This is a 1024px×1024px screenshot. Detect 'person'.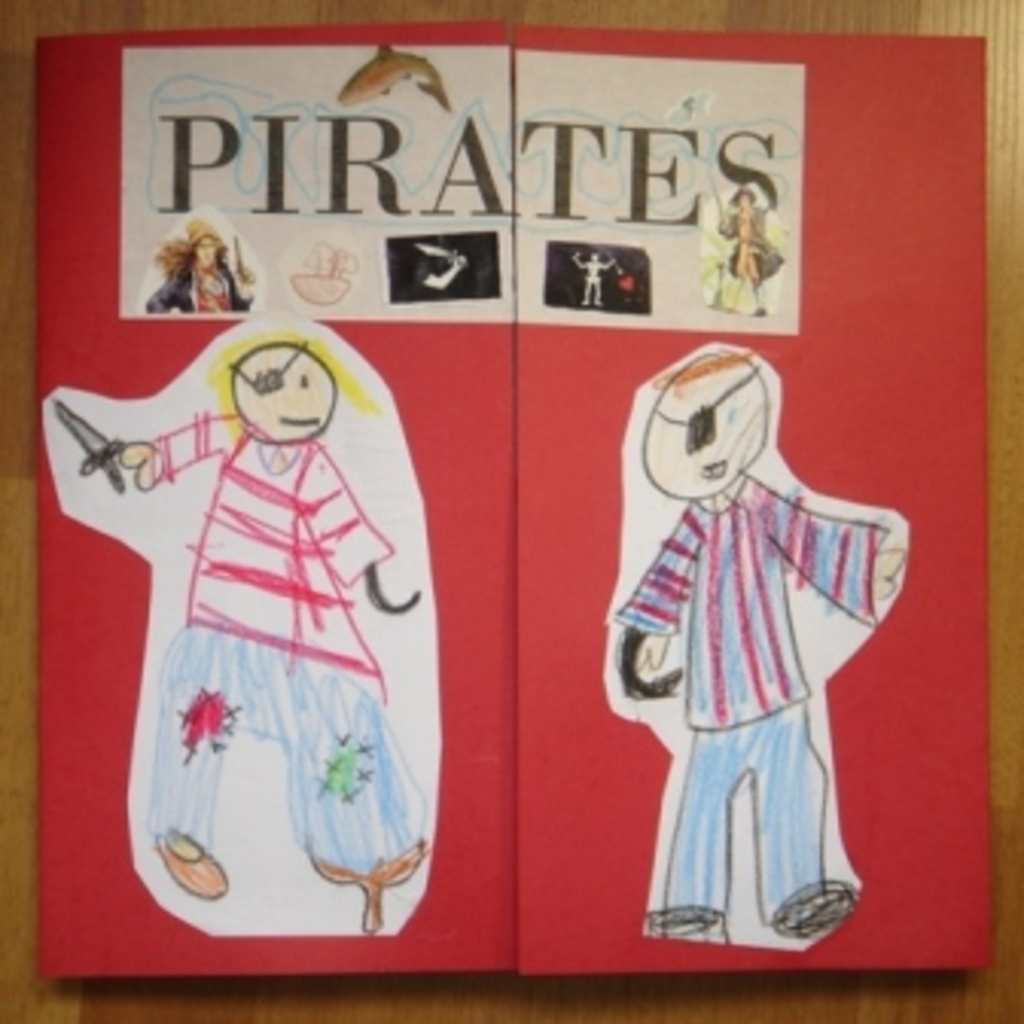
left=594, top=296, right=896, bottom=984.
